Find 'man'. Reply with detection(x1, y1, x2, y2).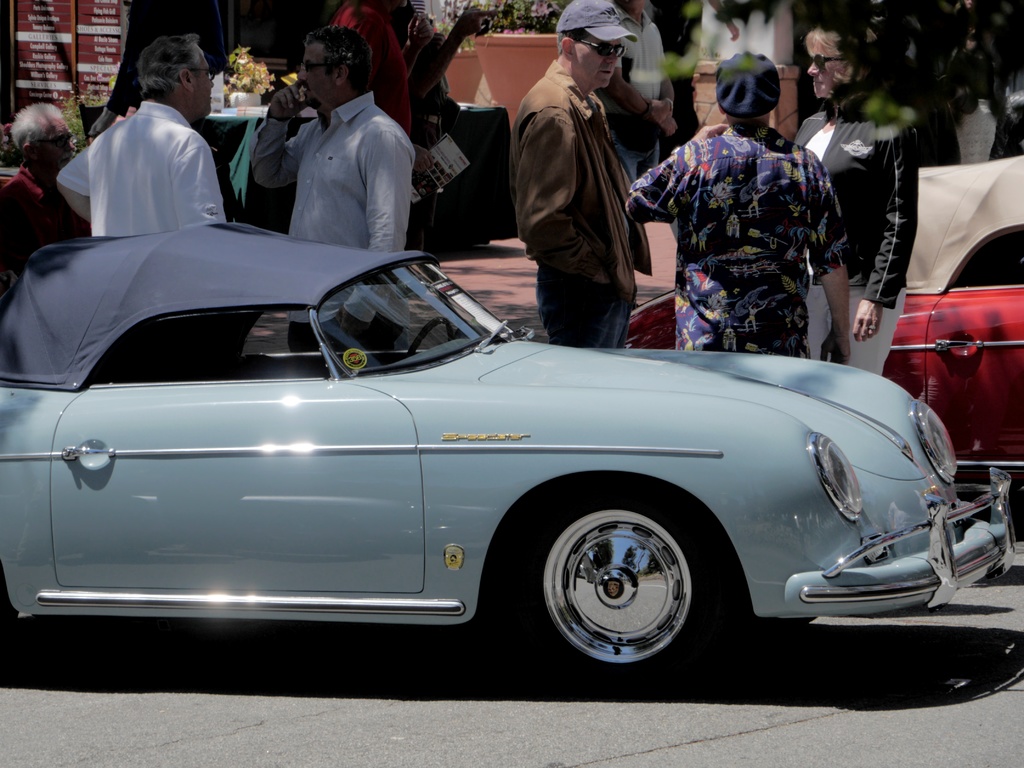
detection(618, 56, 854, 360).
